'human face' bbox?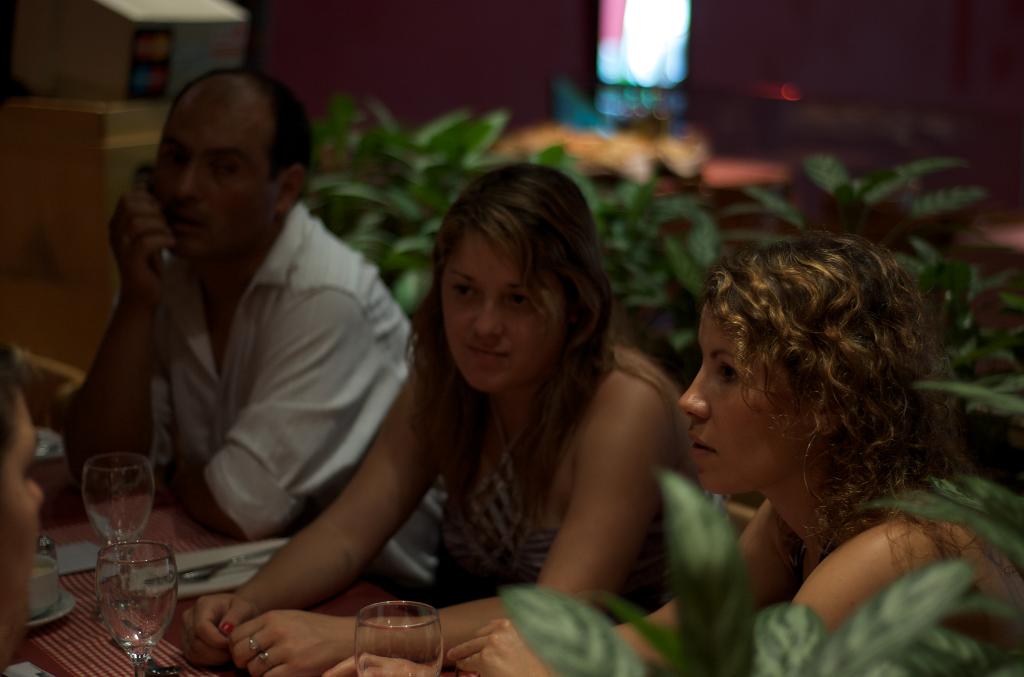
(left=152, top=87, right=283, bottom=265)
